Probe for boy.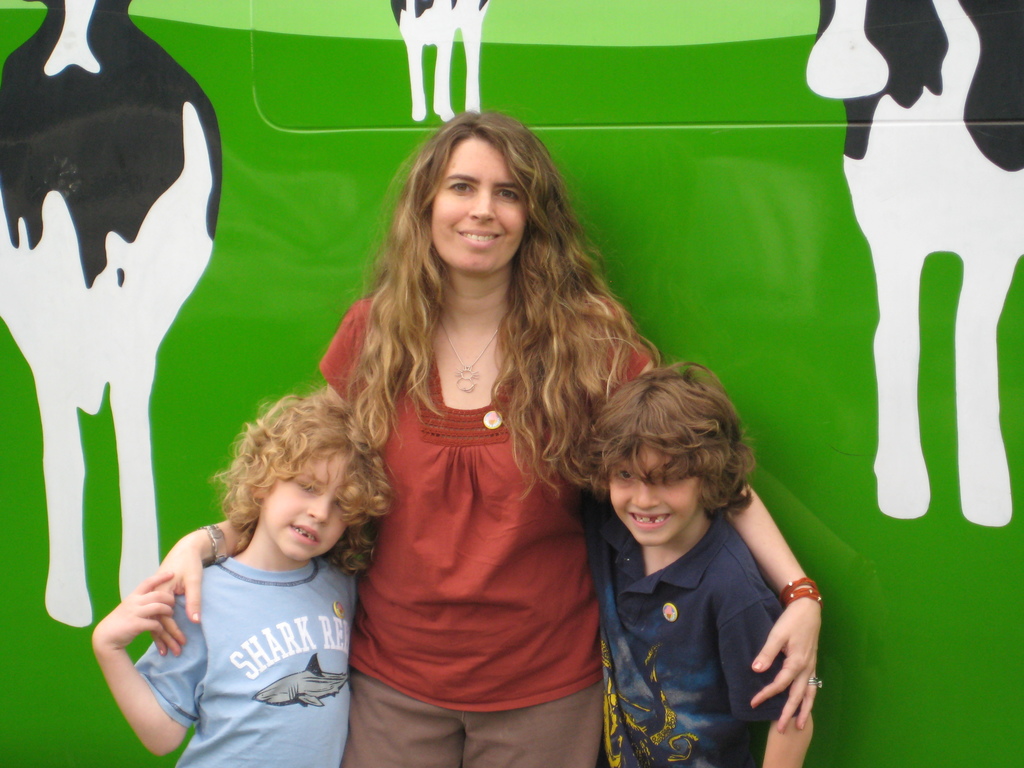
Probe result: left=583, top=364, right=819, bottom=767.
